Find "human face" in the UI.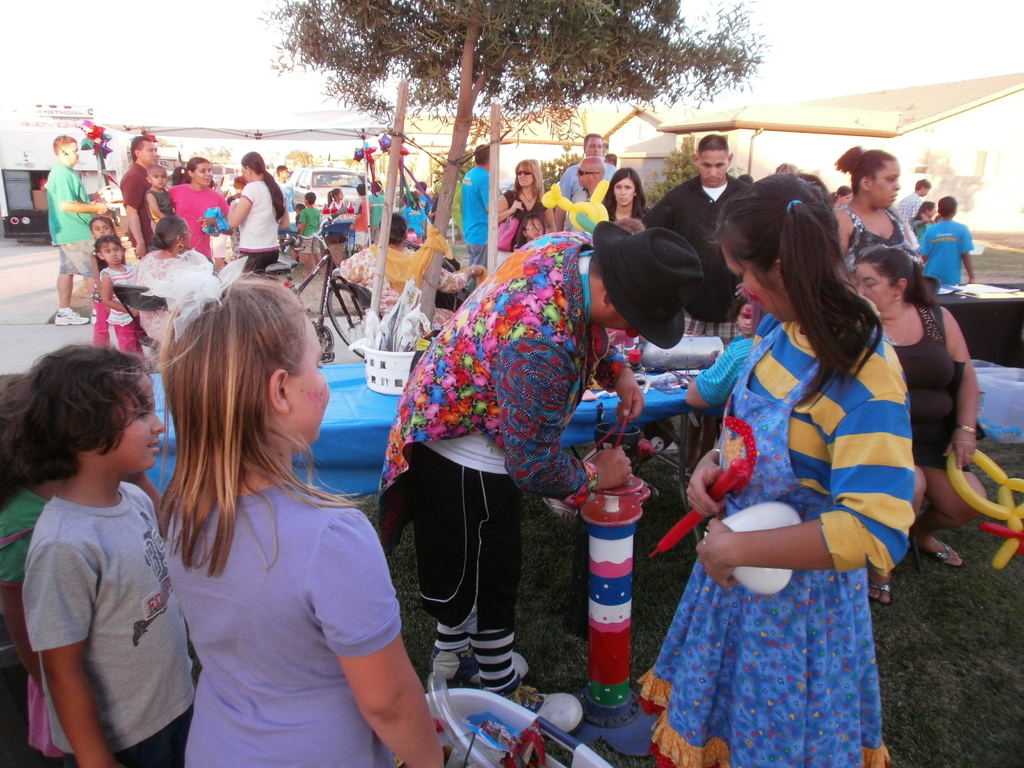
UI element at (721,239,803,322).
